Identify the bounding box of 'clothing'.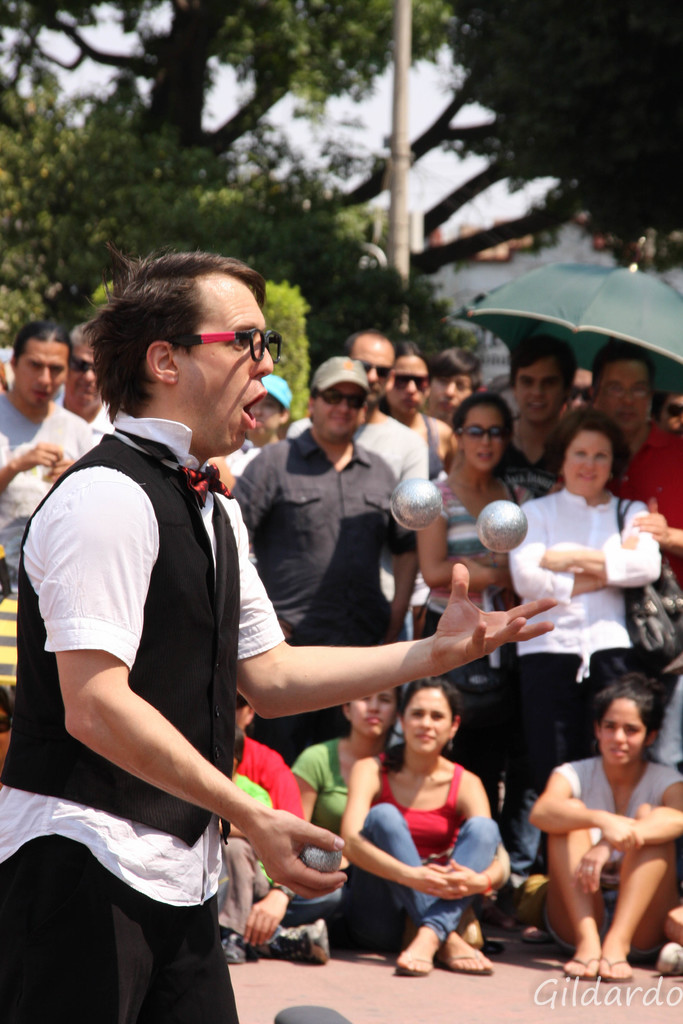
left=555, top=755, right=682, bottom=965.
